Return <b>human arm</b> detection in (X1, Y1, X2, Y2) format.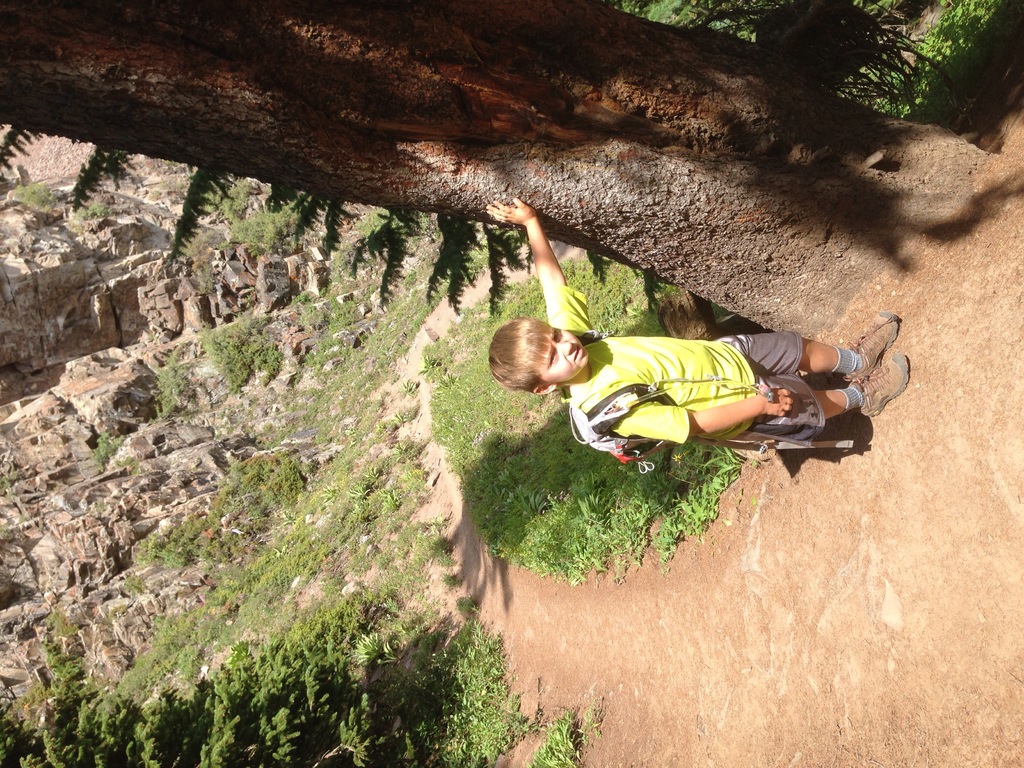
(603, 383, 794, 447).
